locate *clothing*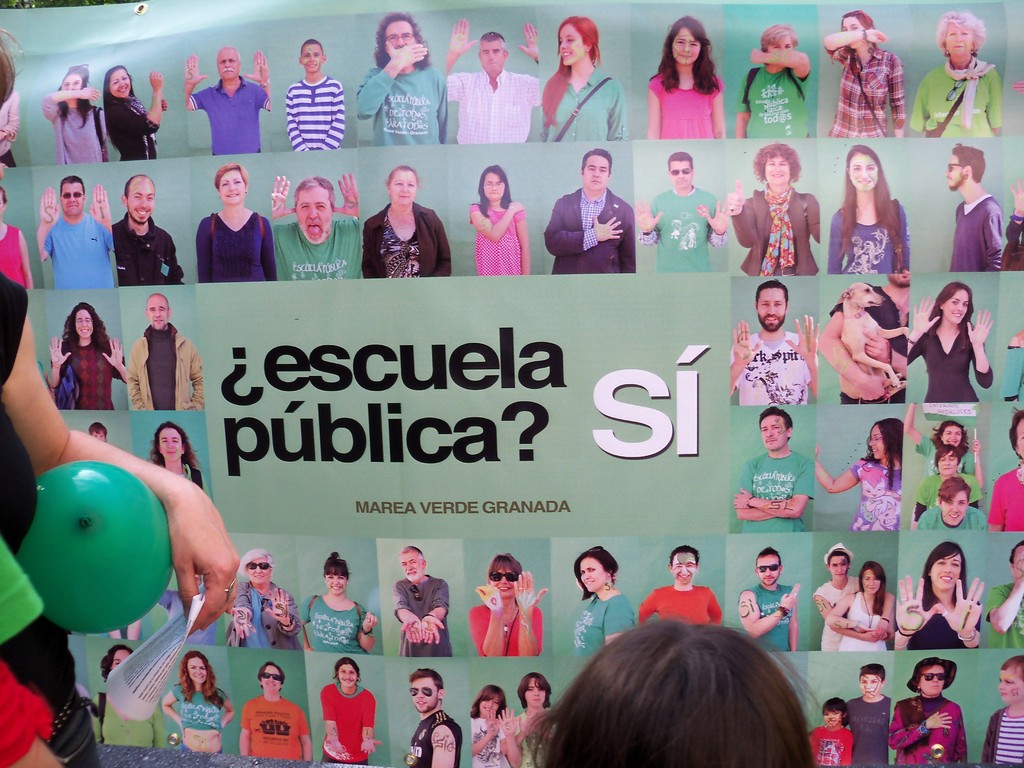
<region>737, 450, 816, 540</region>
